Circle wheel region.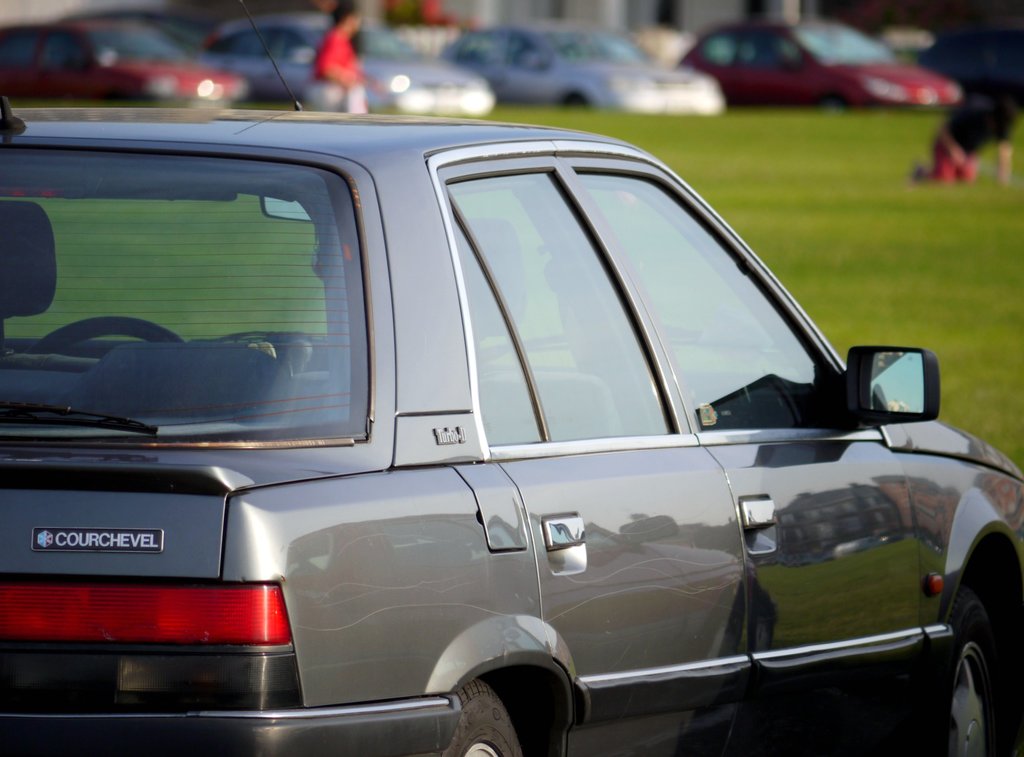
Region: (left=426, top=680, right=531, bottom=756).
